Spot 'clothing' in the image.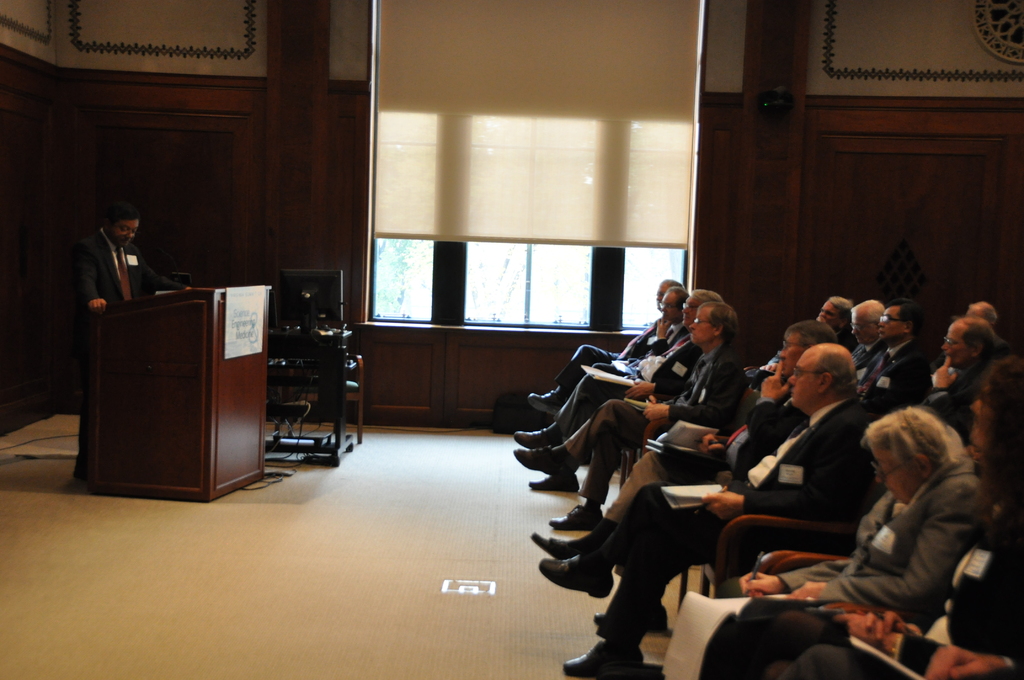
'clothing' found at 584:391:880:654.
